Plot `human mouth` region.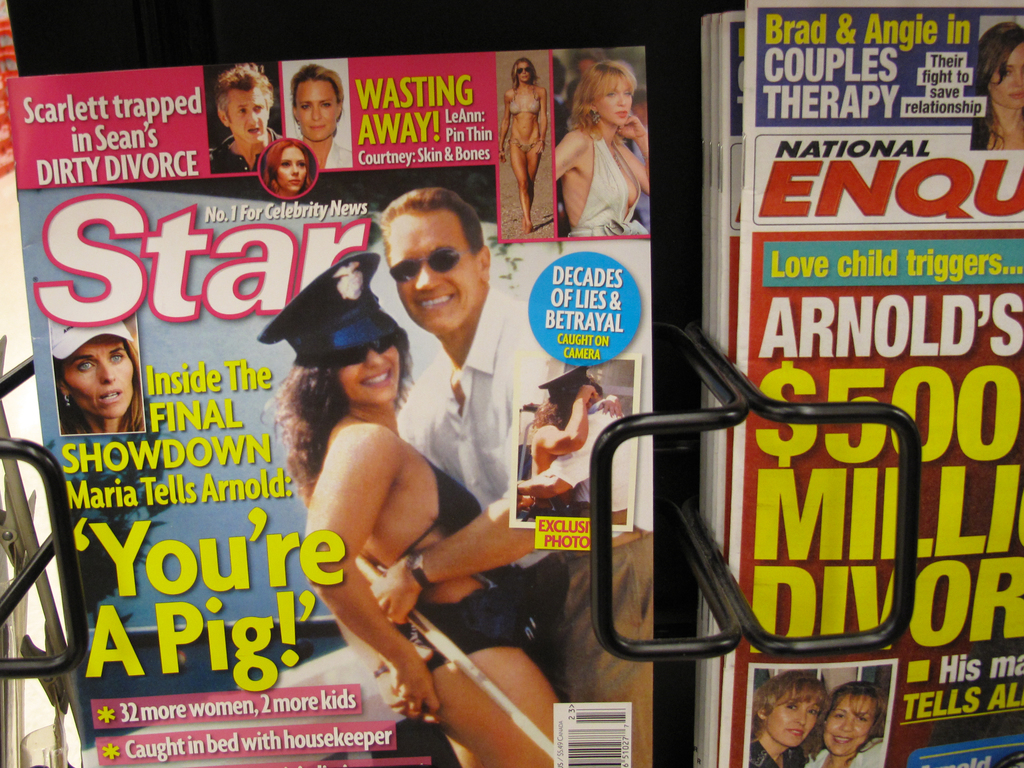
Plotted at [1007,88,1023,100].
